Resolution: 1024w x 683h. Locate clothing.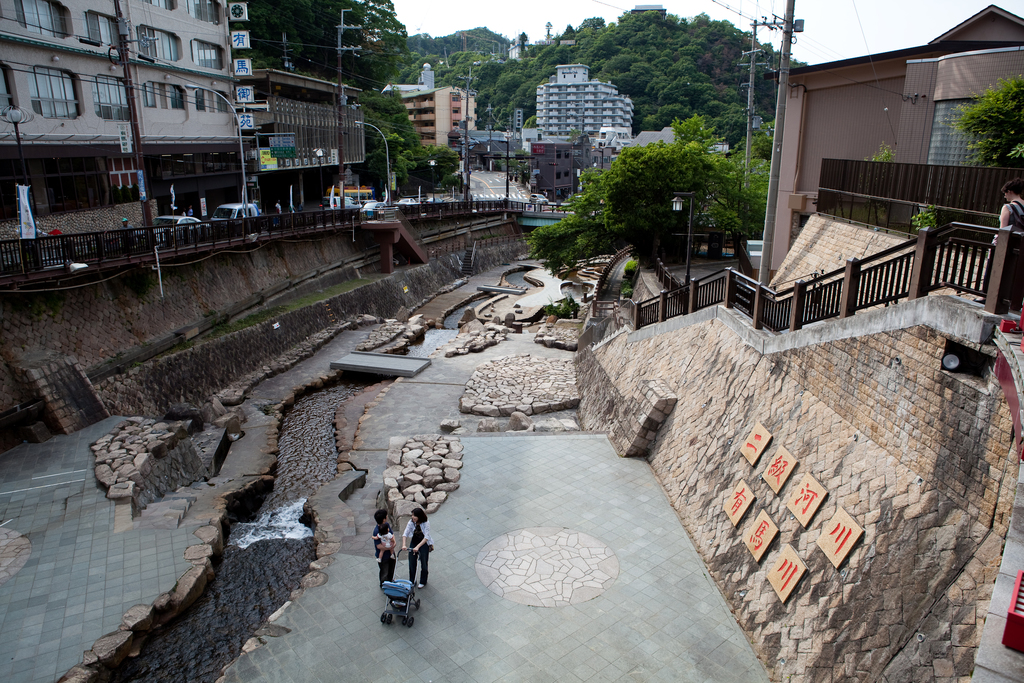
[406, 516, 433, 595].
